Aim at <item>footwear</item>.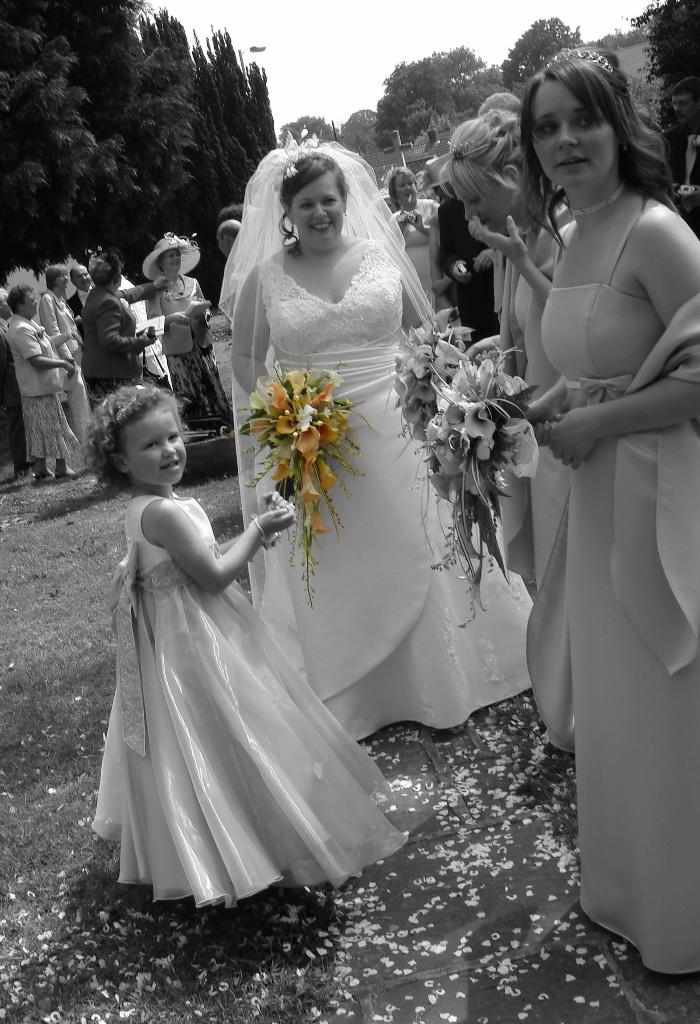
Aimed at BBox(57, 473, 75, 480).
